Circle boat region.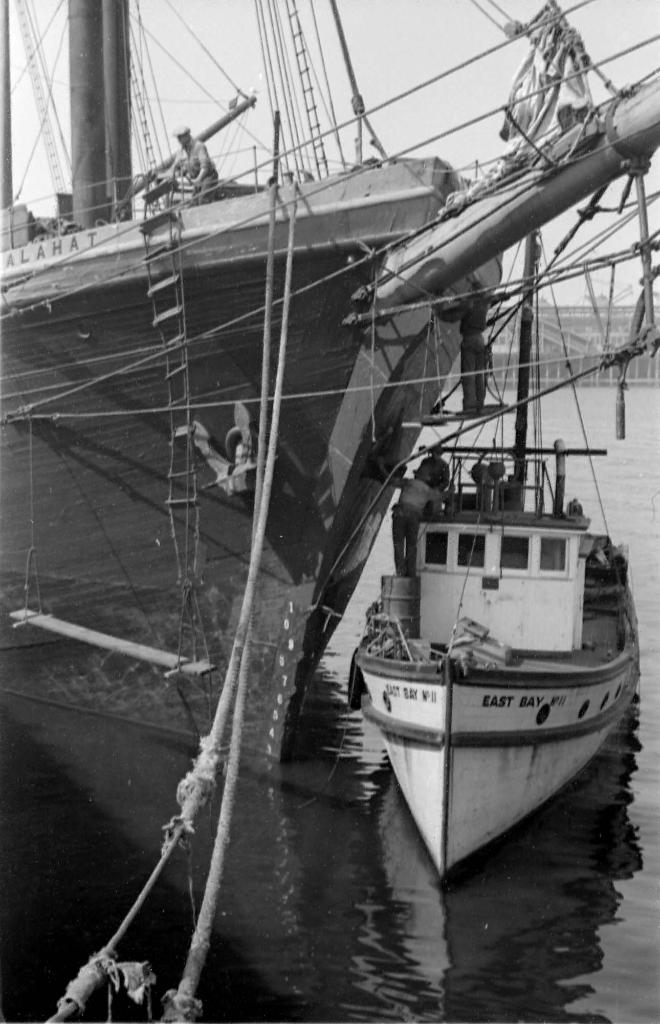
Region: <bbox>0, 0, 659, 765</bbox>.
